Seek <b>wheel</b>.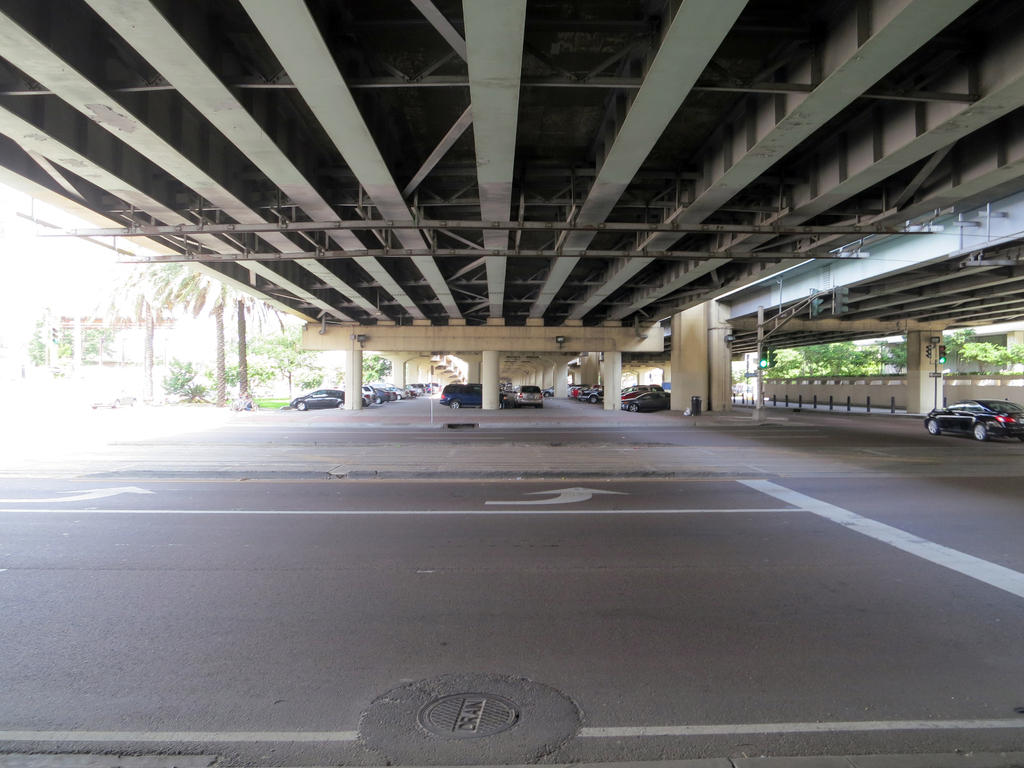
<bbox>376, 398, 381, 403</bbox>.
